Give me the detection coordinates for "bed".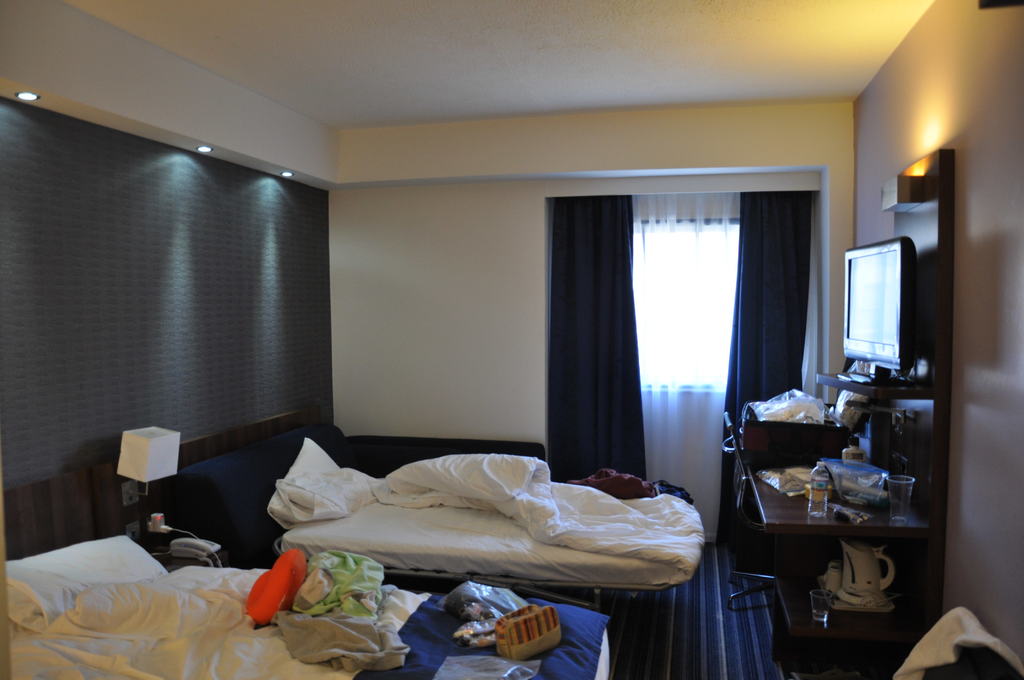
left=1, top=503, right=634, bottom=679.
